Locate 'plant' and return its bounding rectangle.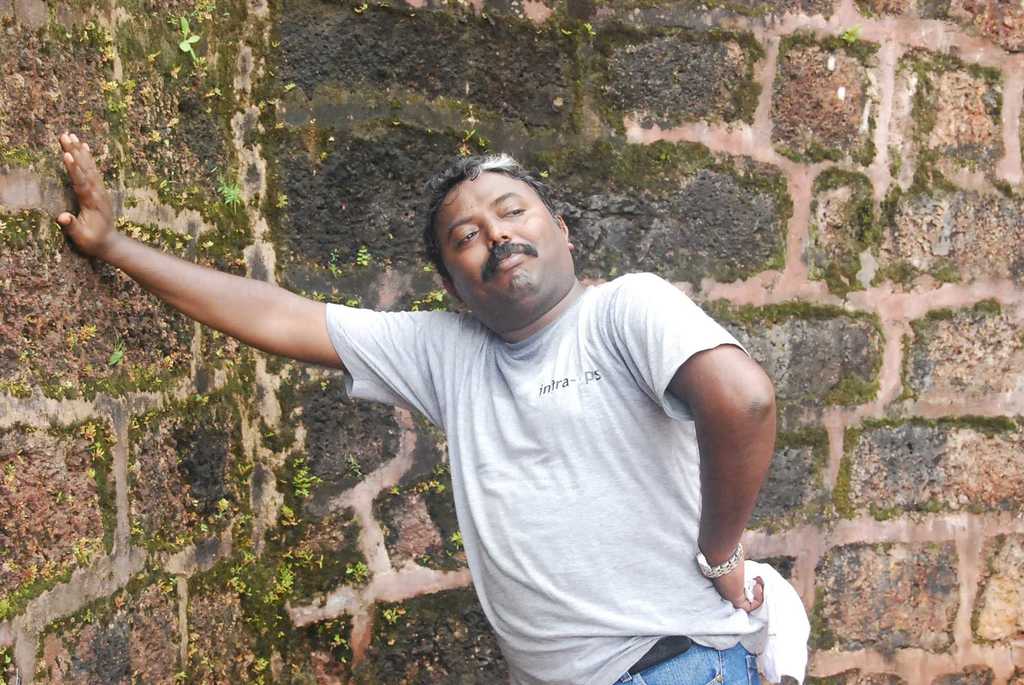
pyautogui.locateOnScreen(201, 397, 210, 407).
